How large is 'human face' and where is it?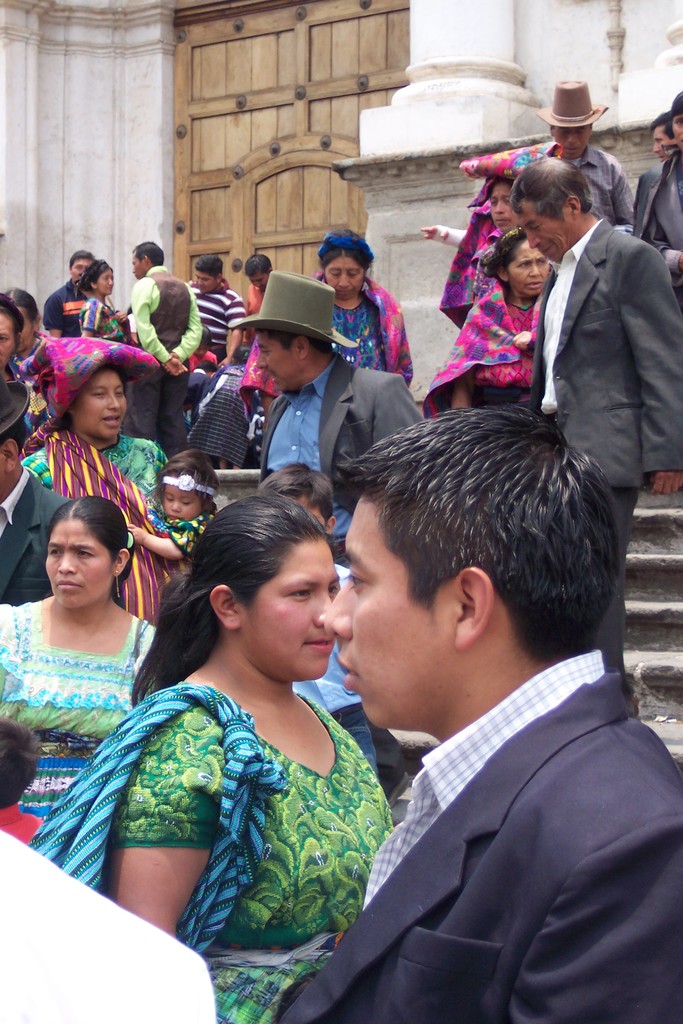
Bounding box: x1=253 y1=330 x2=299 y2=388.
